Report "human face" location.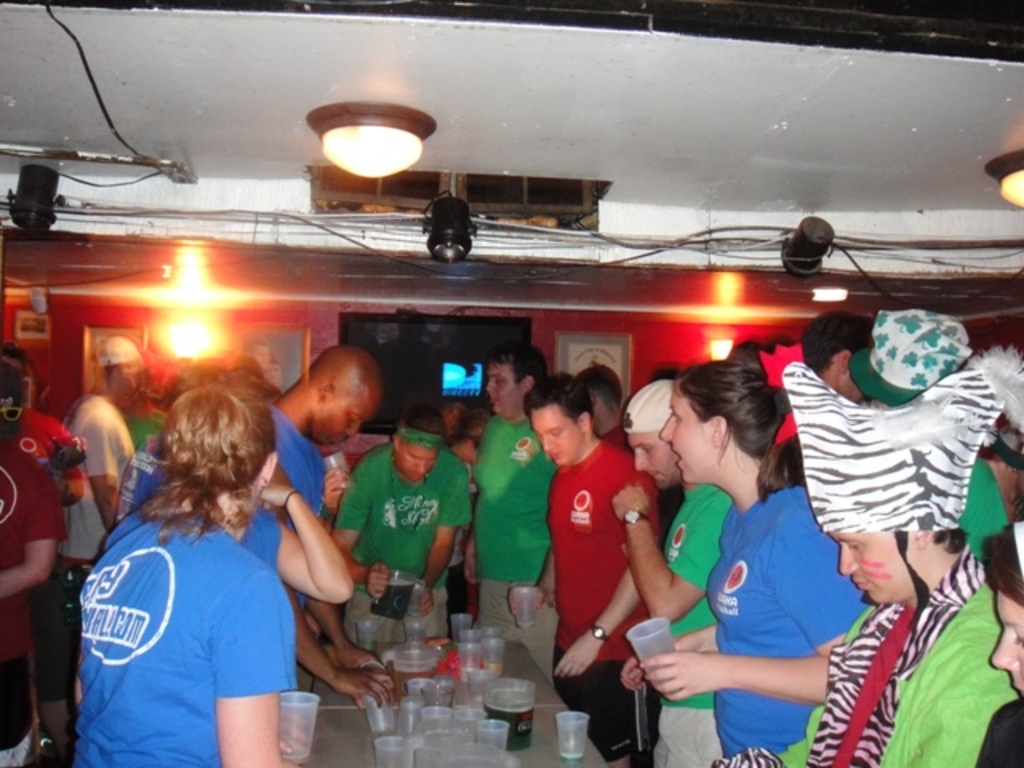
Report: <box>659,379,714,478</box>.
